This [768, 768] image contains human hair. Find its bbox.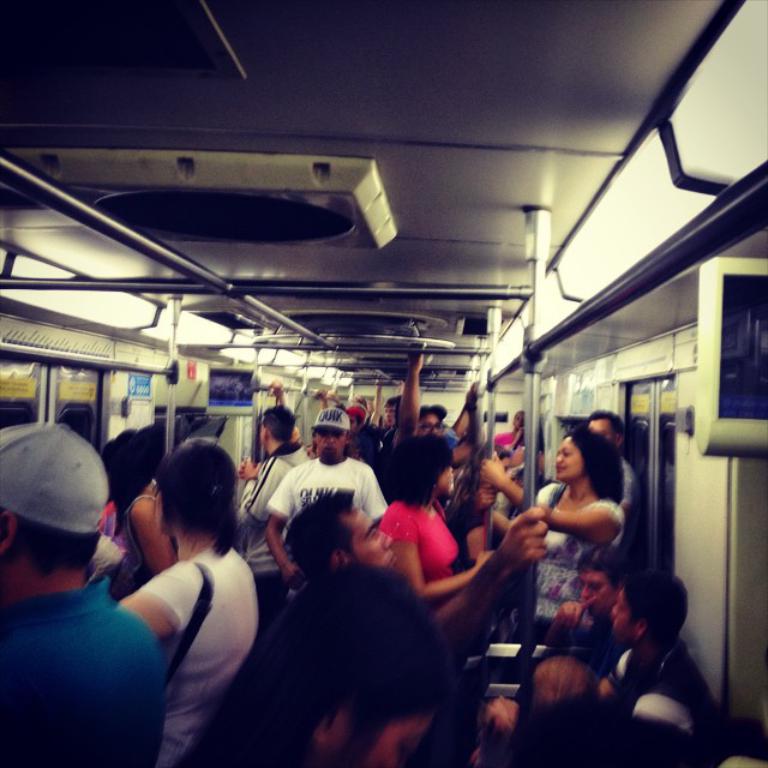
l=623, t=570, r=686, b=640.
